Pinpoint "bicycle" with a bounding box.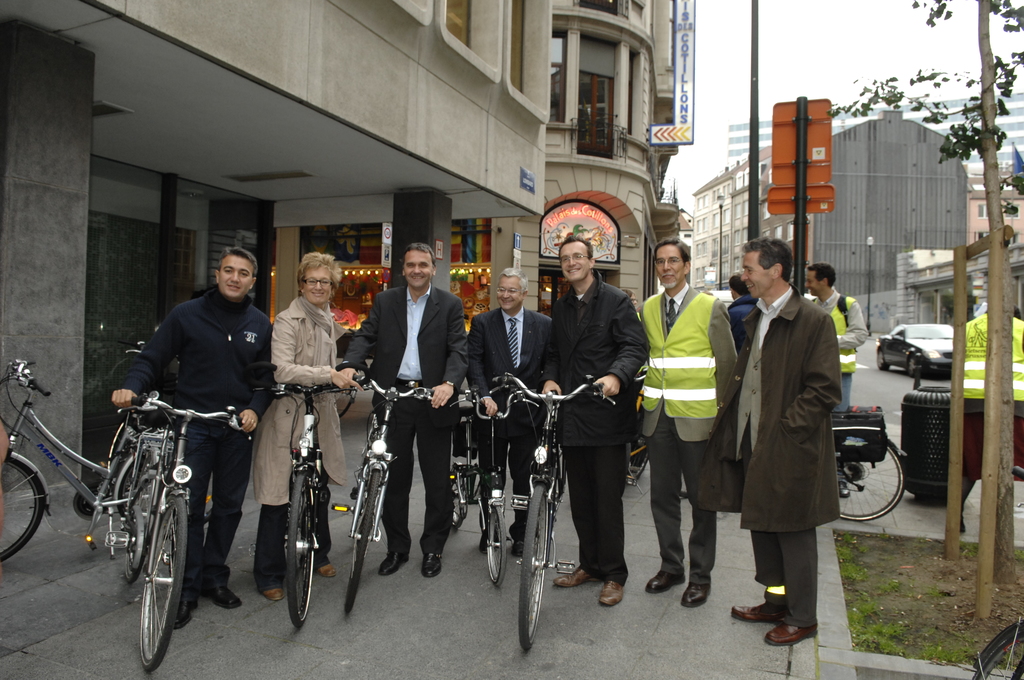
{"left": 626, "top": 366, "right": 651, "bottom": 496}.
